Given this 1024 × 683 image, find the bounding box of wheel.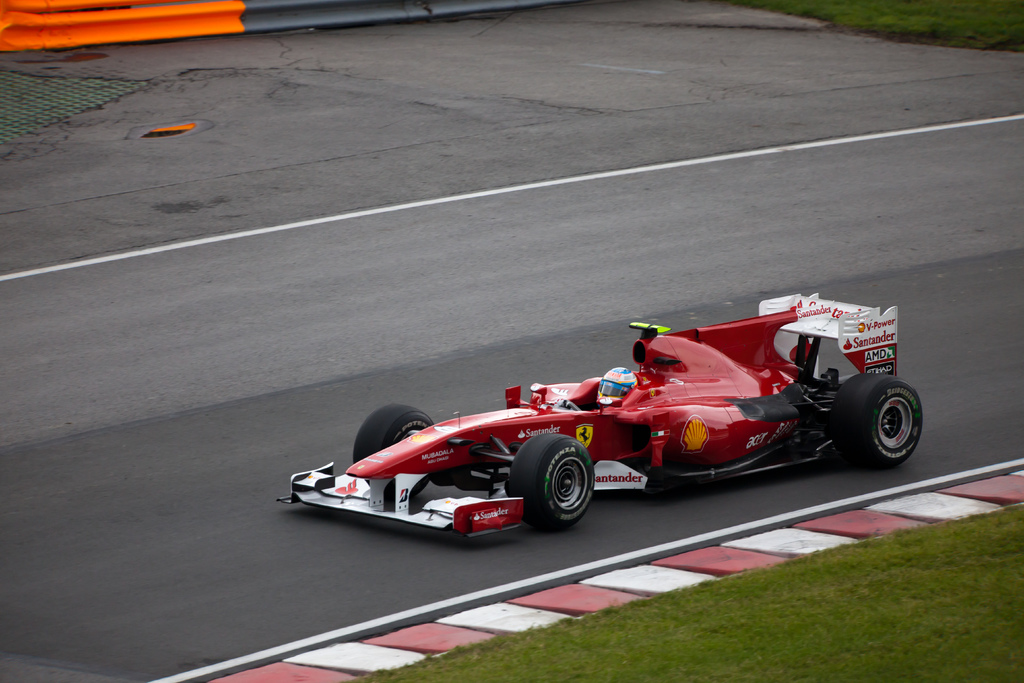
box(508, 433, 595, 533).
